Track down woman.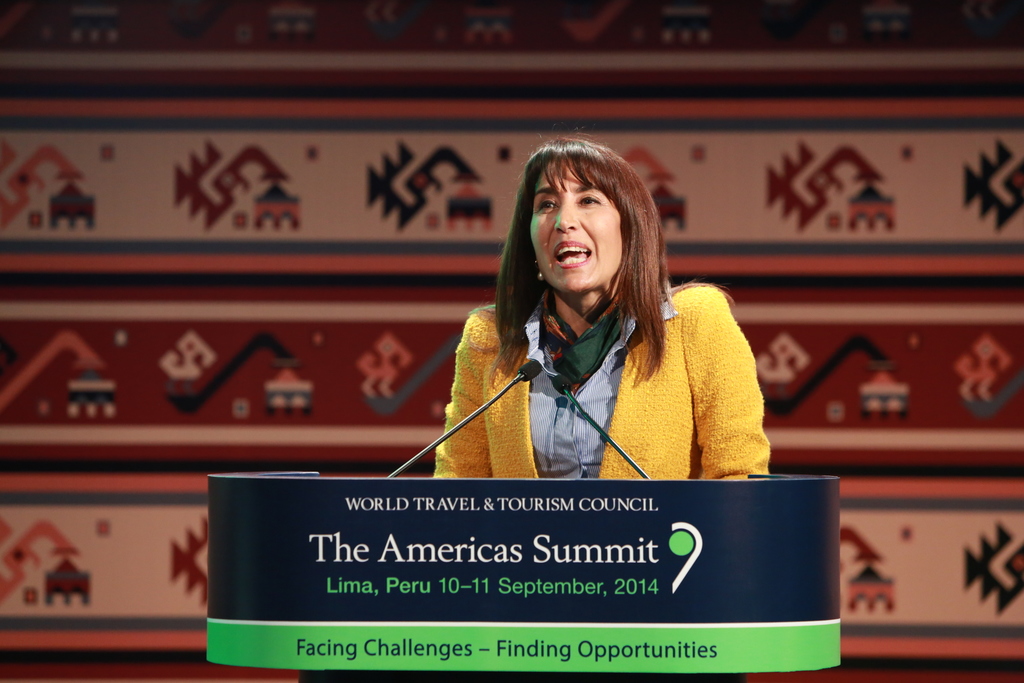
Tracked to l=429, t=120, r=793, b=474.
